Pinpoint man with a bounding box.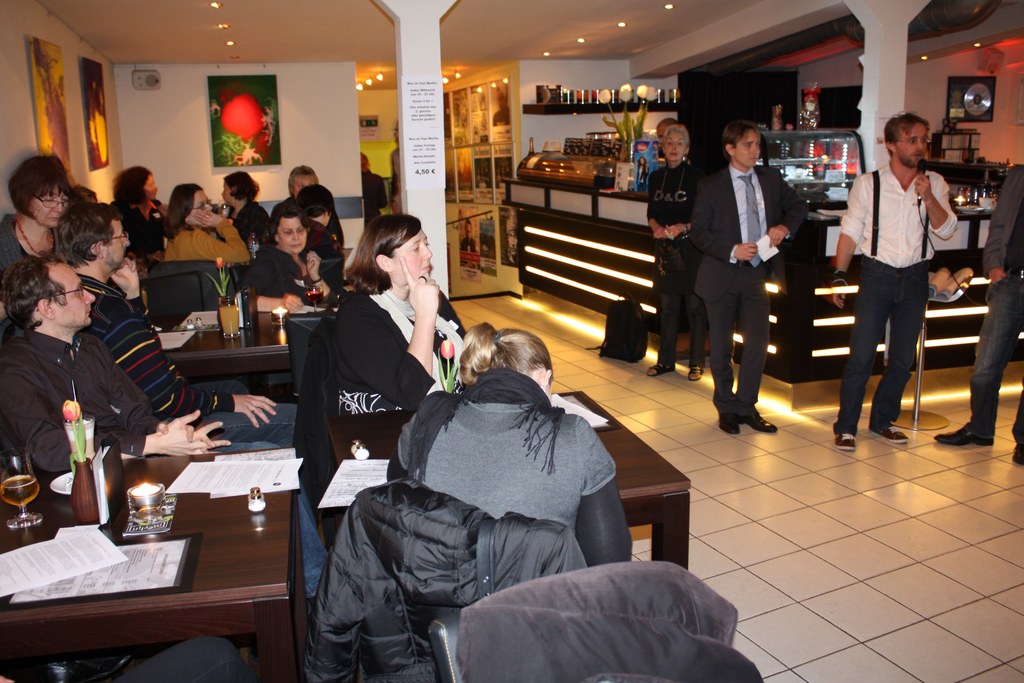
x1=931, y1=164, x2=1023, y2=466.
